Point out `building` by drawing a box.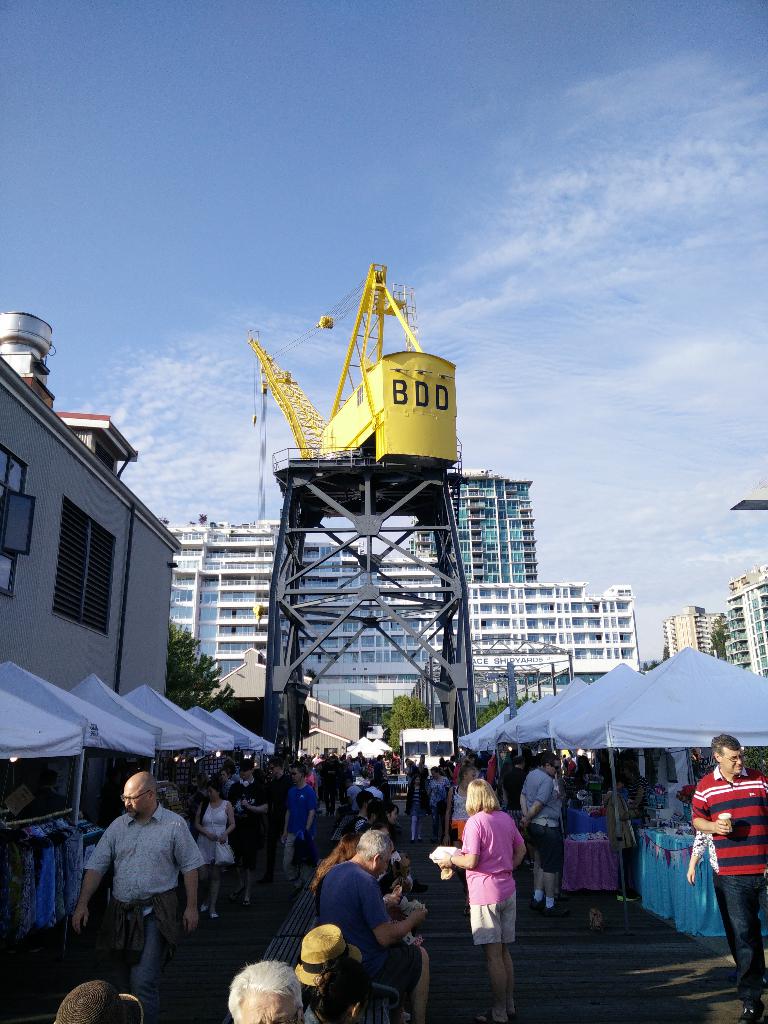
region(406, 468, 536, 580).
